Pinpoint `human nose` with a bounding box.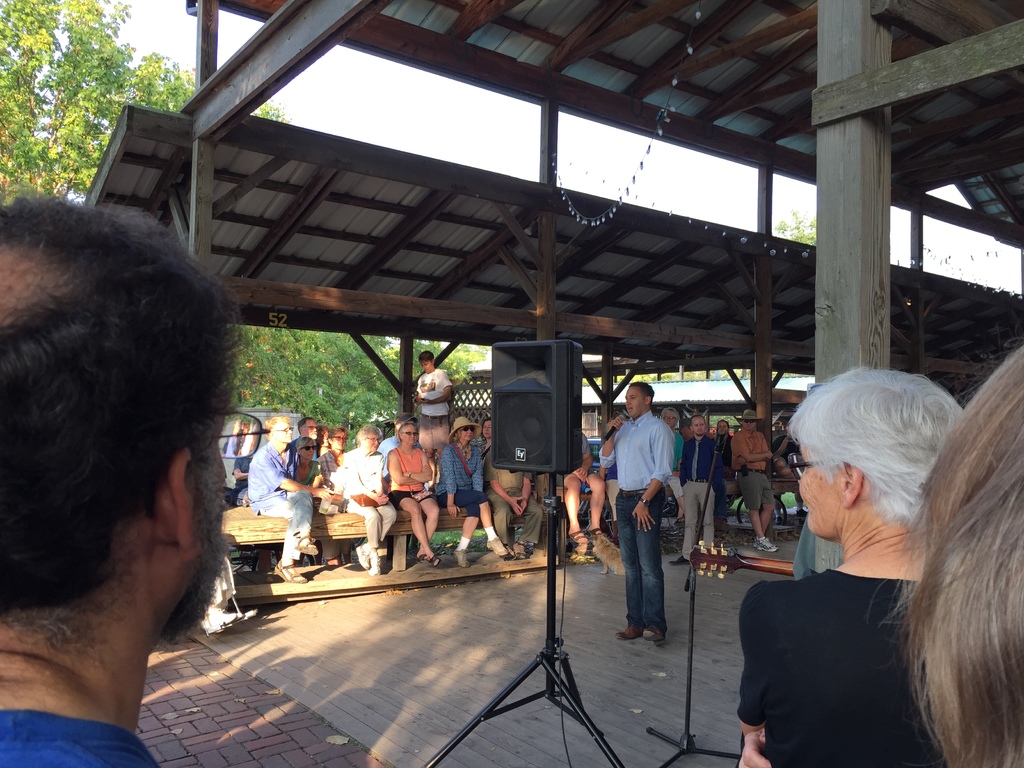
left=468, top=430, right=471, bottom=433.
